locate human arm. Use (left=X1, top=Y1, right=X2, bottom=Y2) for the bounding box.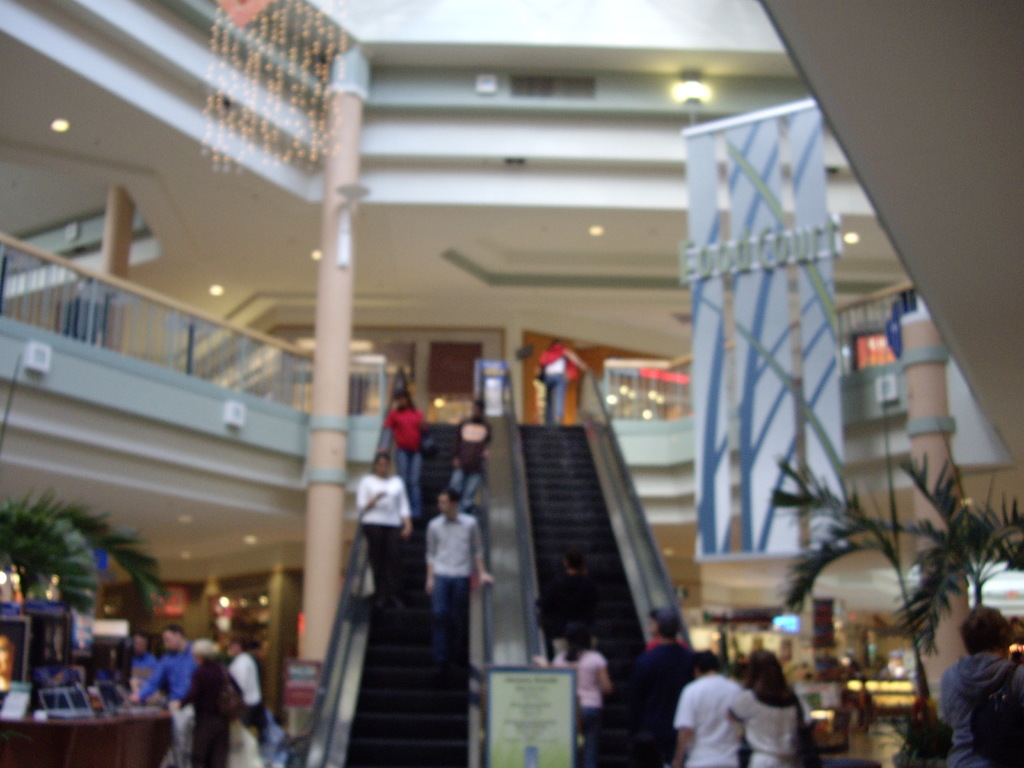
(left=417, top=520, right=442, bottom=595).
